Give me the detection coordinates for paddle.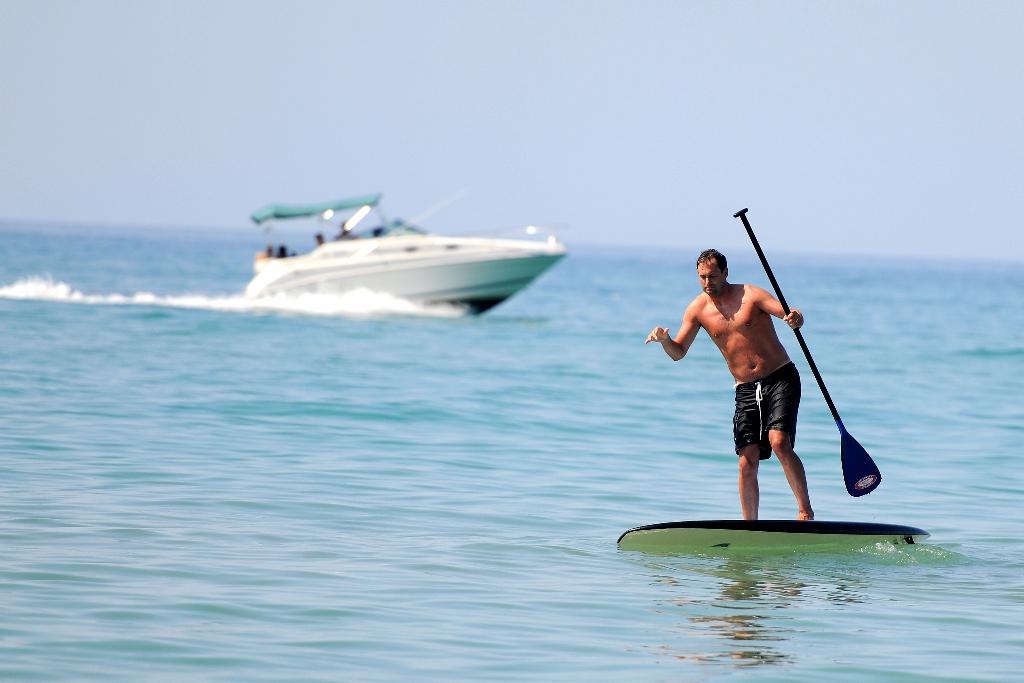
l=731, t=204, r=881, b=495.
